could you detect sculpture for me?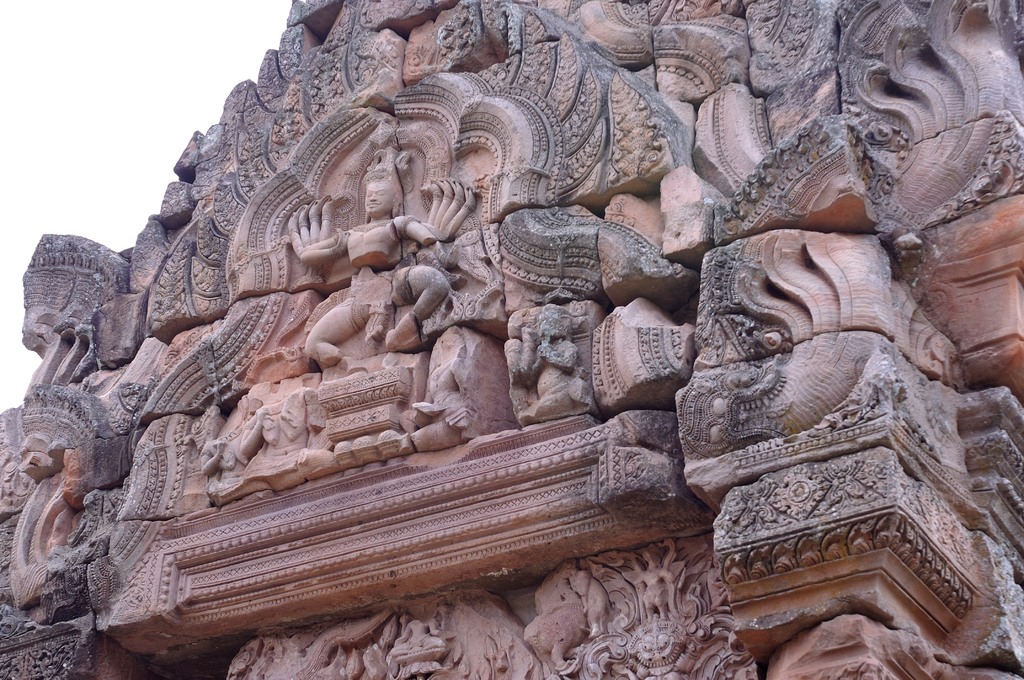
Detection result: detection(29, 13, 1013, 661).
